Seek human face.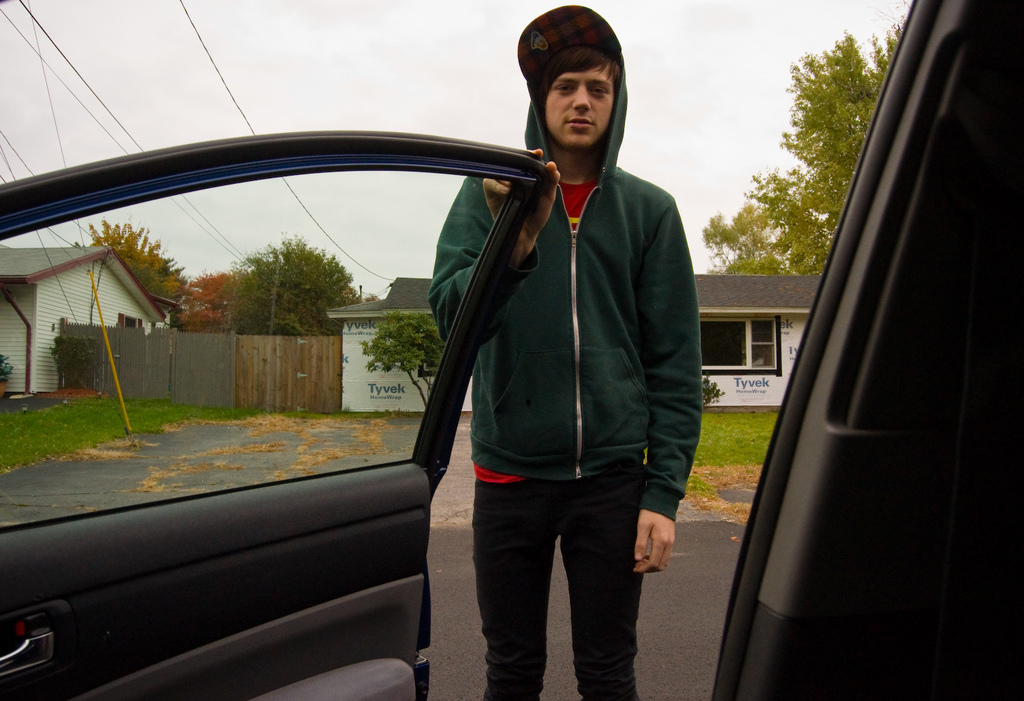
<region>545, 67, 614, 150</region>.
